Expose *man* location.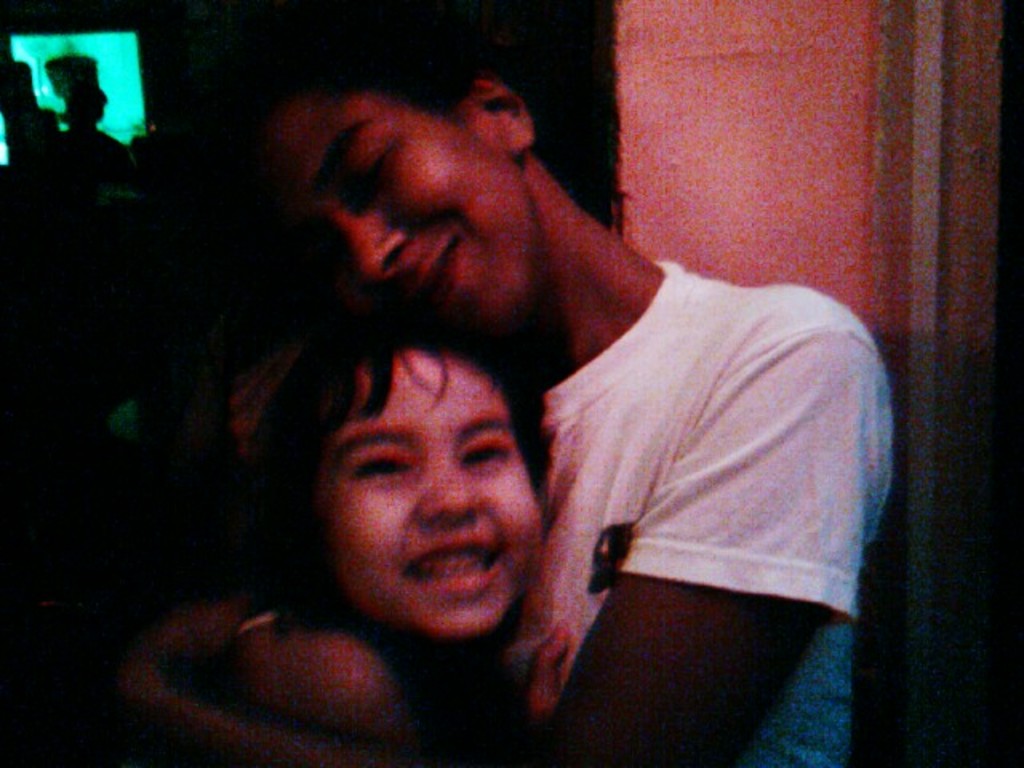
Exposed at pyautogui.locateOnScreen(51, 3, 893, 758).
